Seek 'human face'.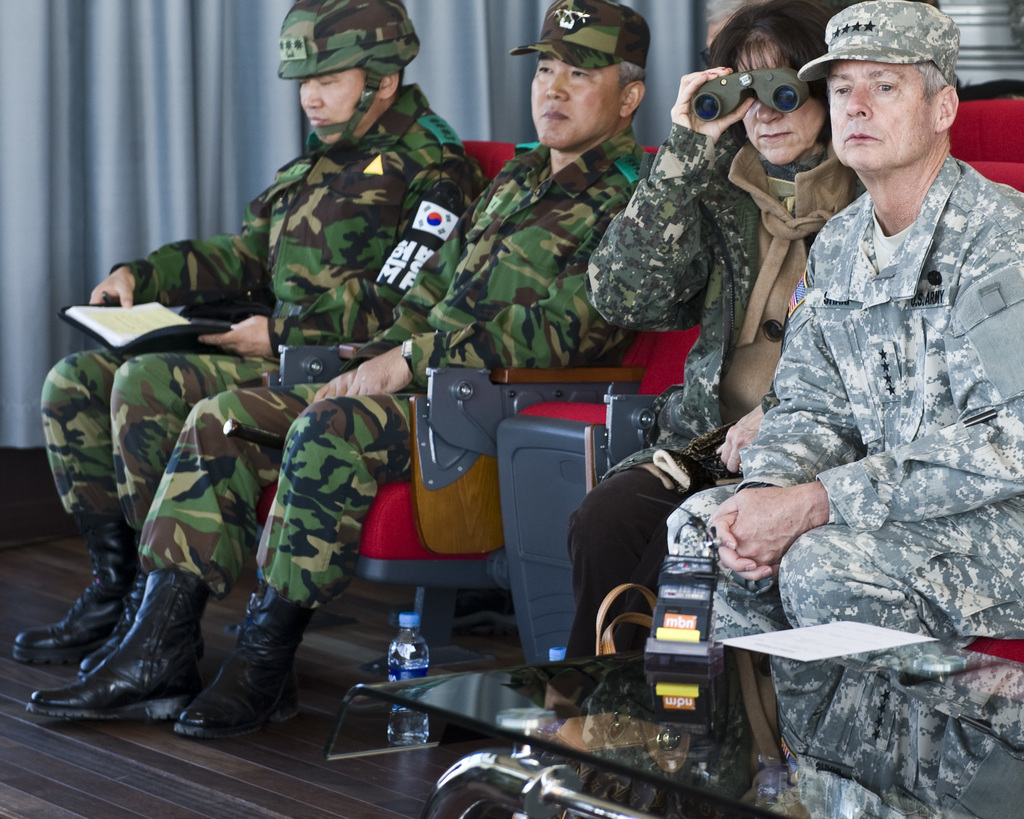
BBox(532, 61, 623, 144).
